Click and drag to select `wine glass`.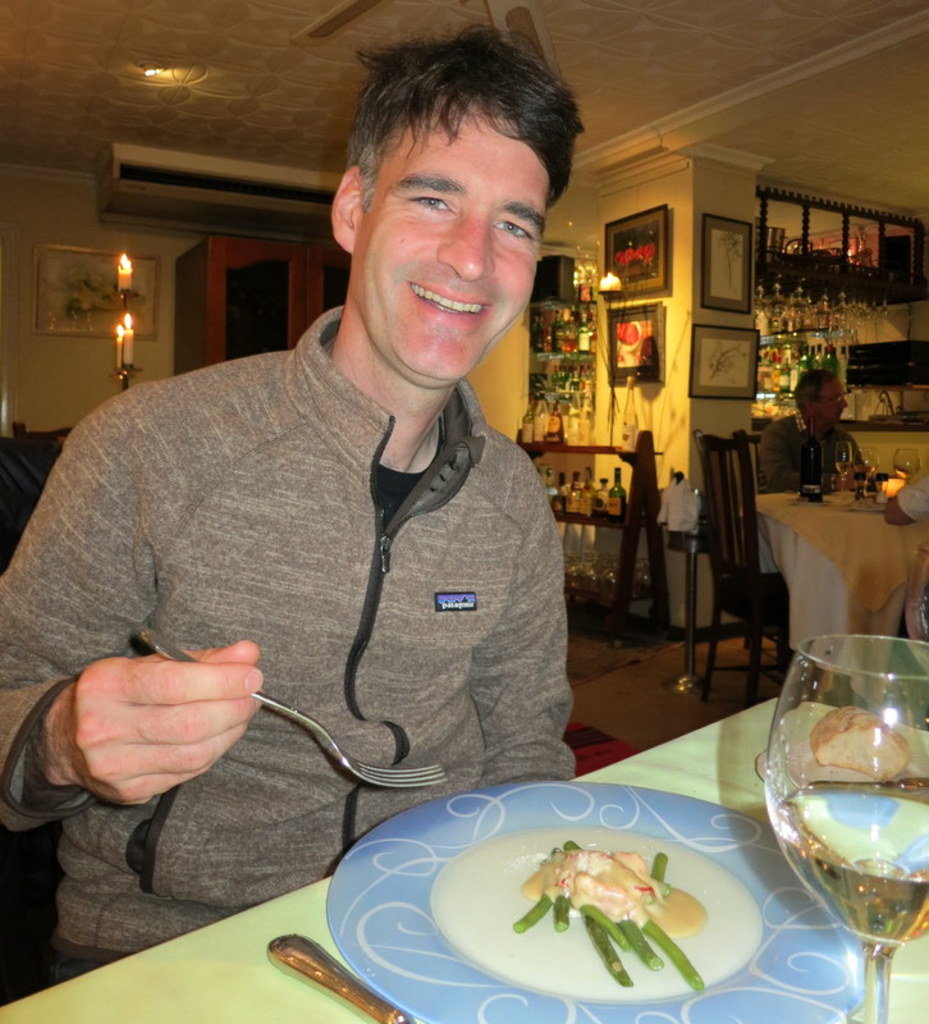
Selection: left=833, top=435, right=854, bottom=493.
